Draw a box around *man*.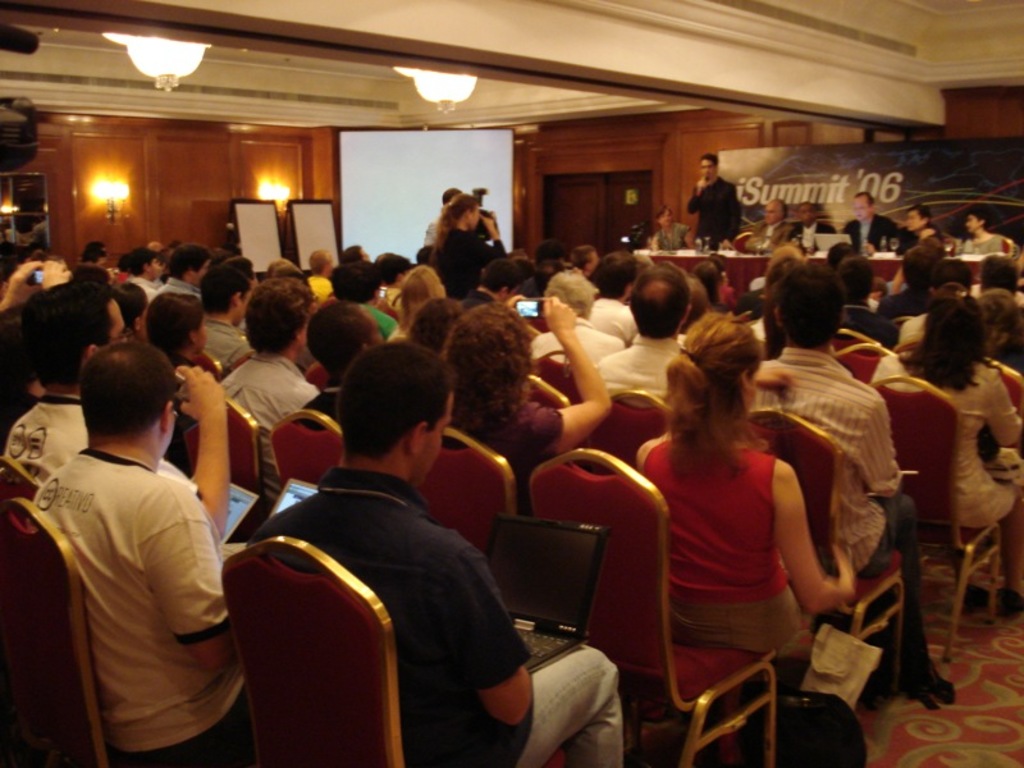
select_region(837, 189, 902, 259).
